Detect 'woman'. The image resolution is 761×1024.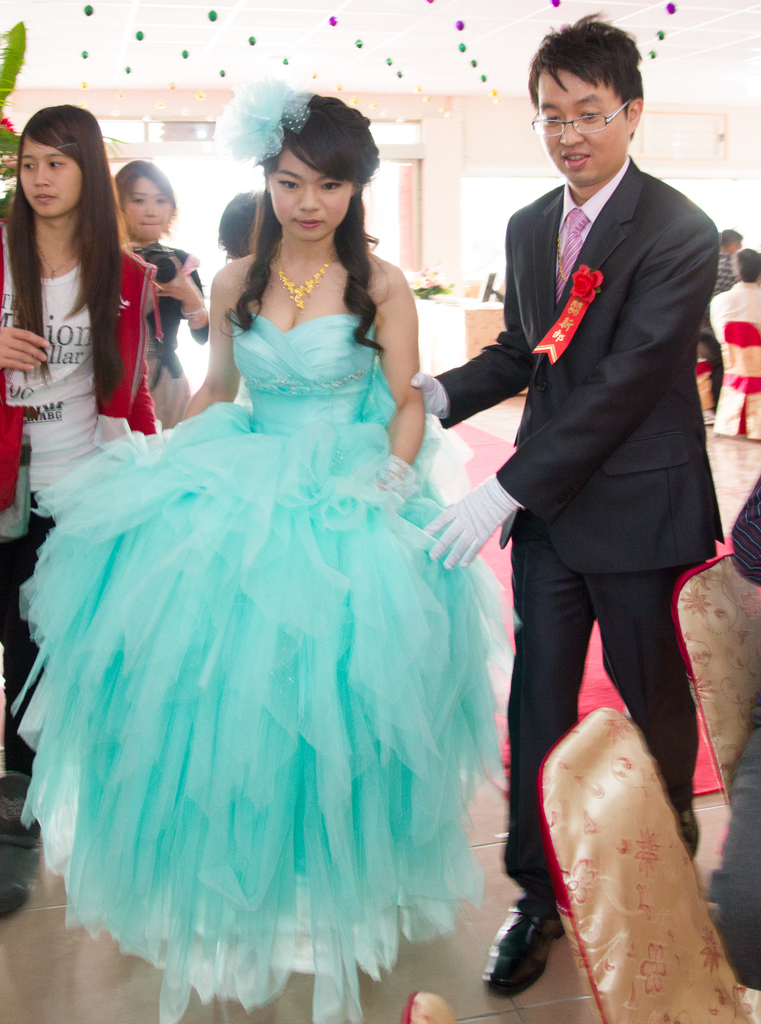
108/153/212/428.
